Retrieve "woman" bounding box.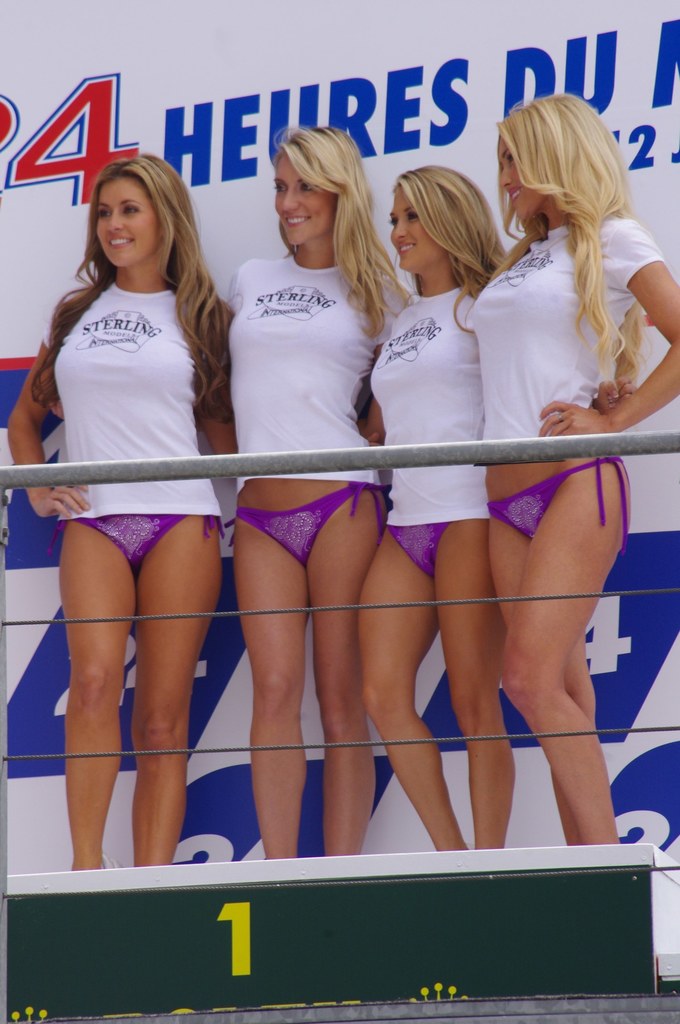
Bounding box: (left=361, top=162, right=508, bottom=851).
